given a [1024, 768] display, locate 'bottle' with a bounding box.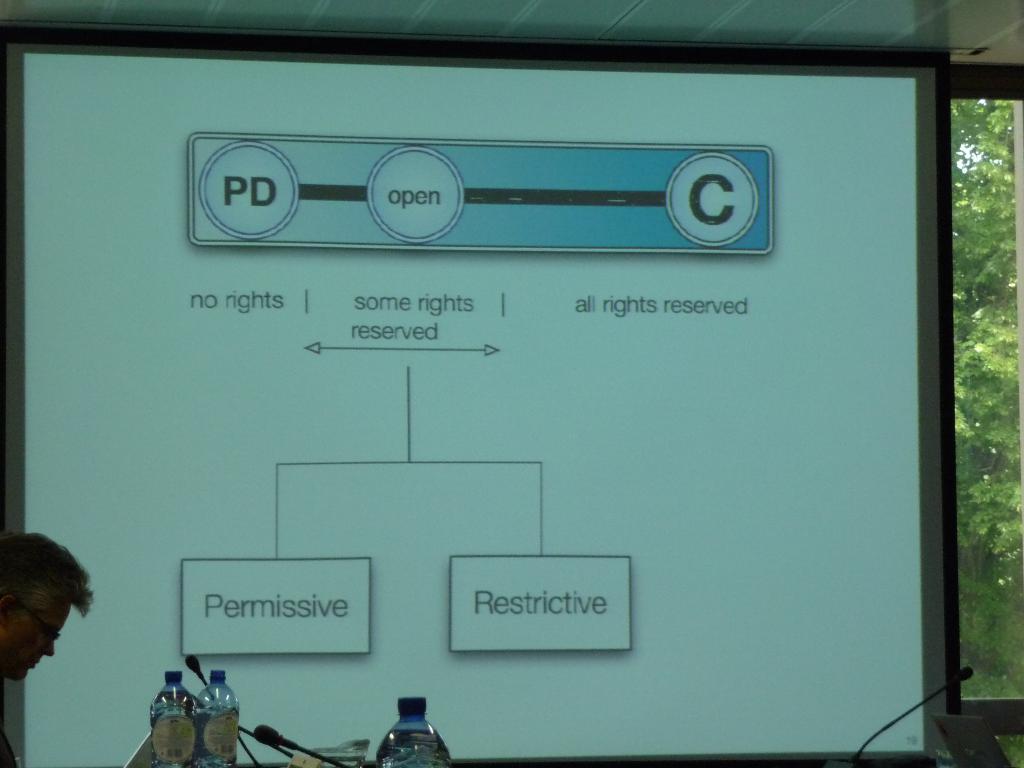
Located: x1=369, y1=698, x2=447, y2=765.
